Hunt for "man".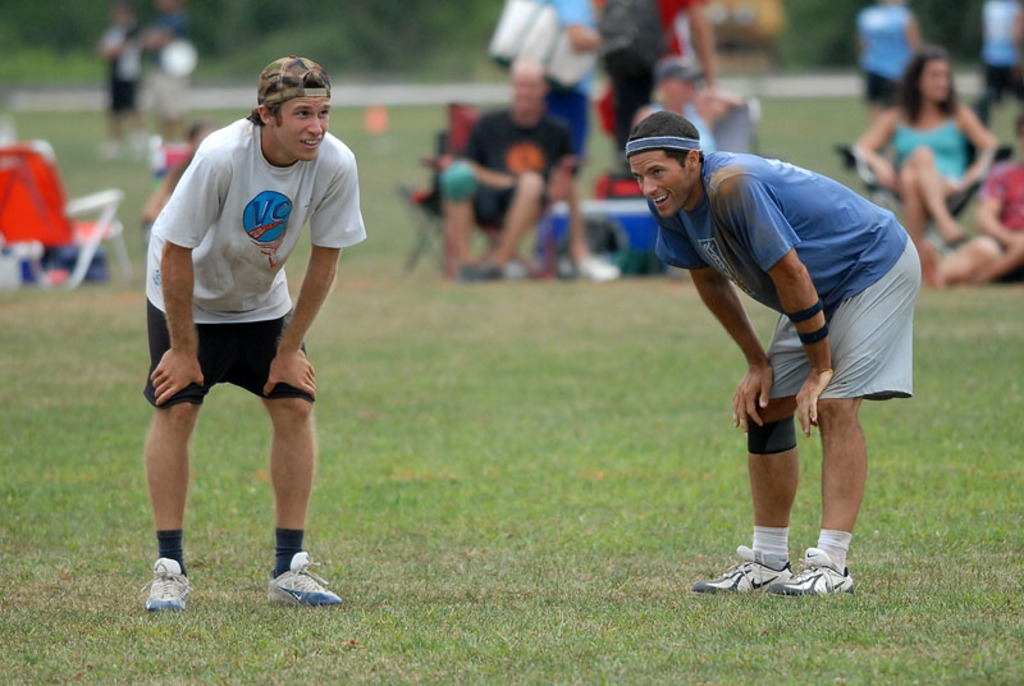
Hunted down at 622/110/922/591.
